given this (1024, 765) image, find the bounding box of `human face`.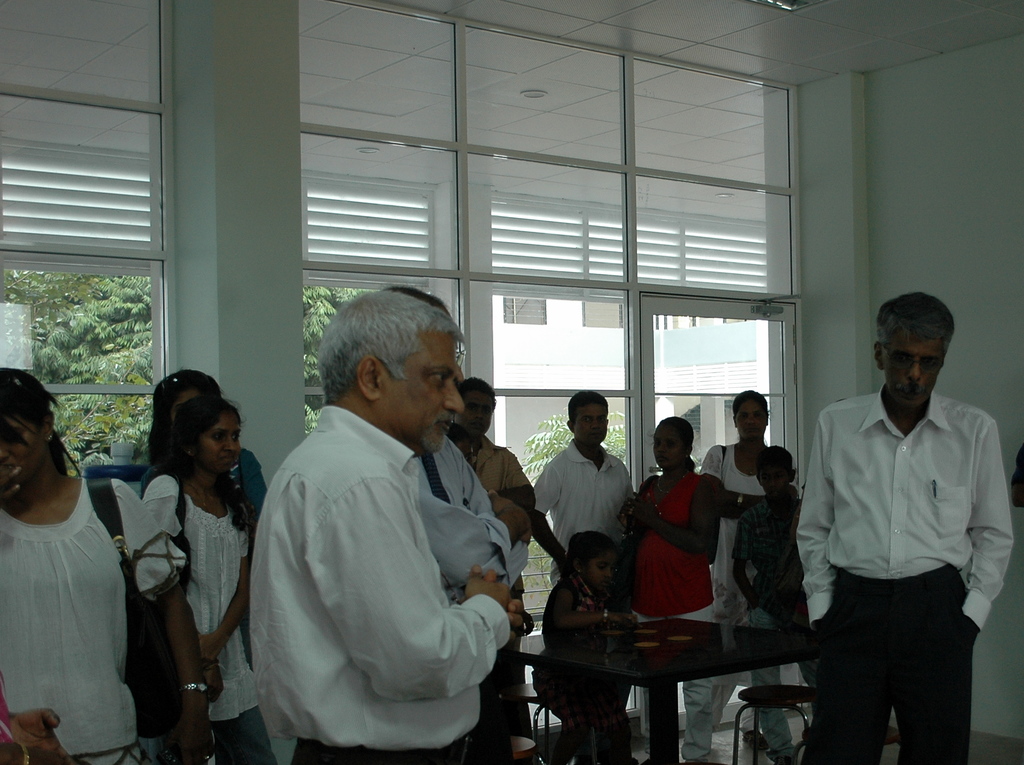
(left=645, top=422, right=690, bottom=472).
